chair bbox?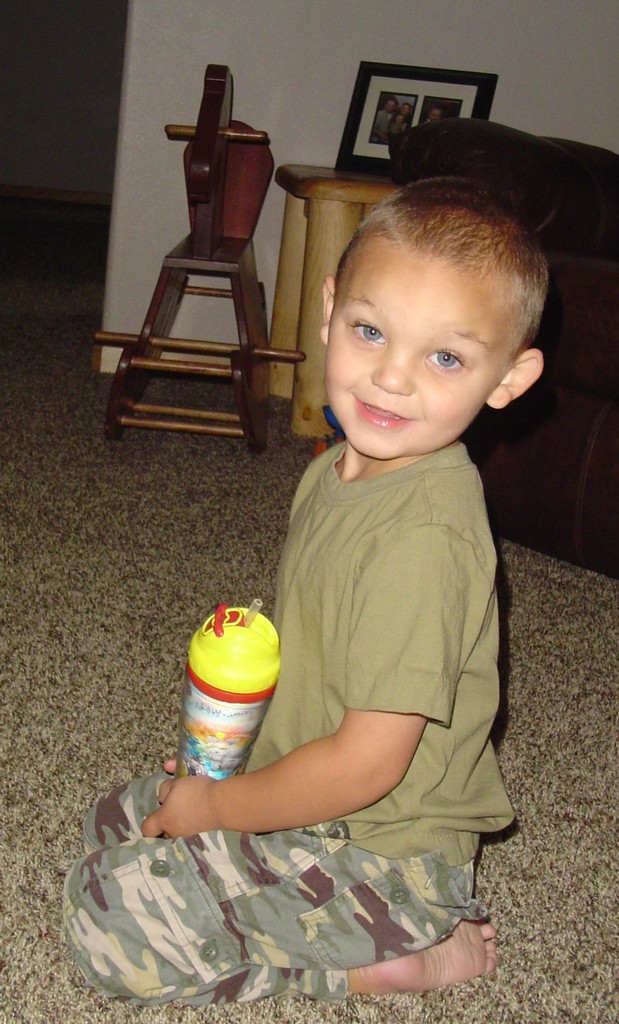
(386,113,618,588)
